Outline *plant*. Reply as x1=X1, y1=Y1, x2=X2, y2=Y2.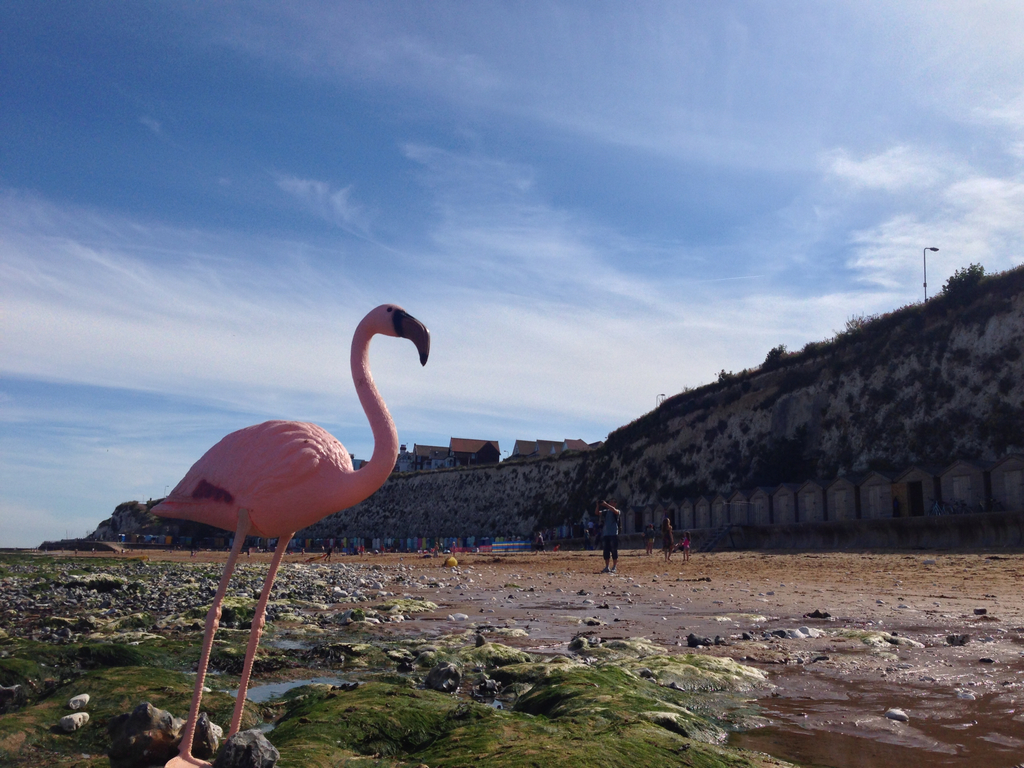
x1=522, y1=471, x2=532, y2=484.
